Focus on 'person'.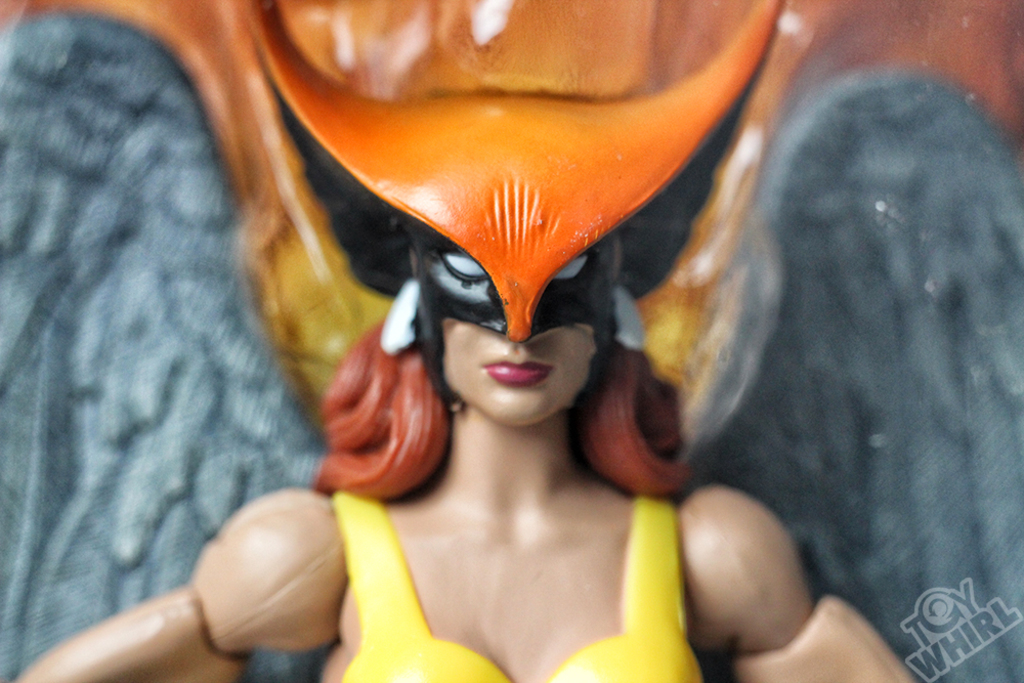
Focused at 15 65 924 678.
